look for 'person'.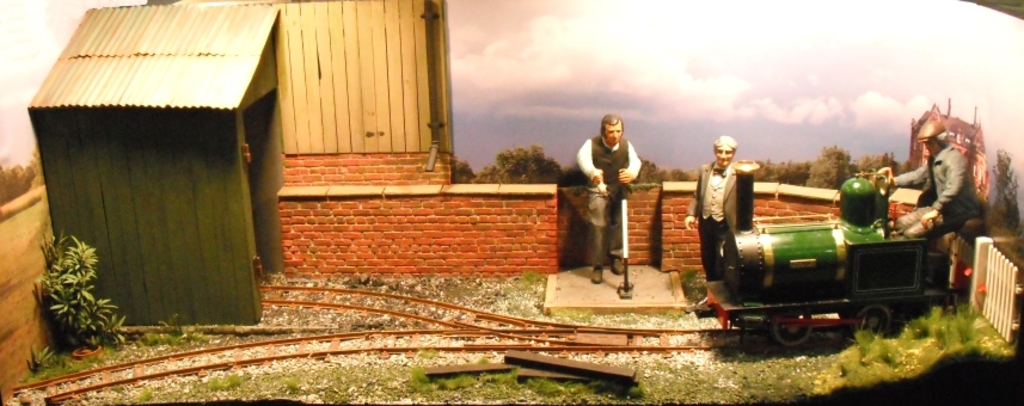
Found: <box>683,135,761,309</box>.
